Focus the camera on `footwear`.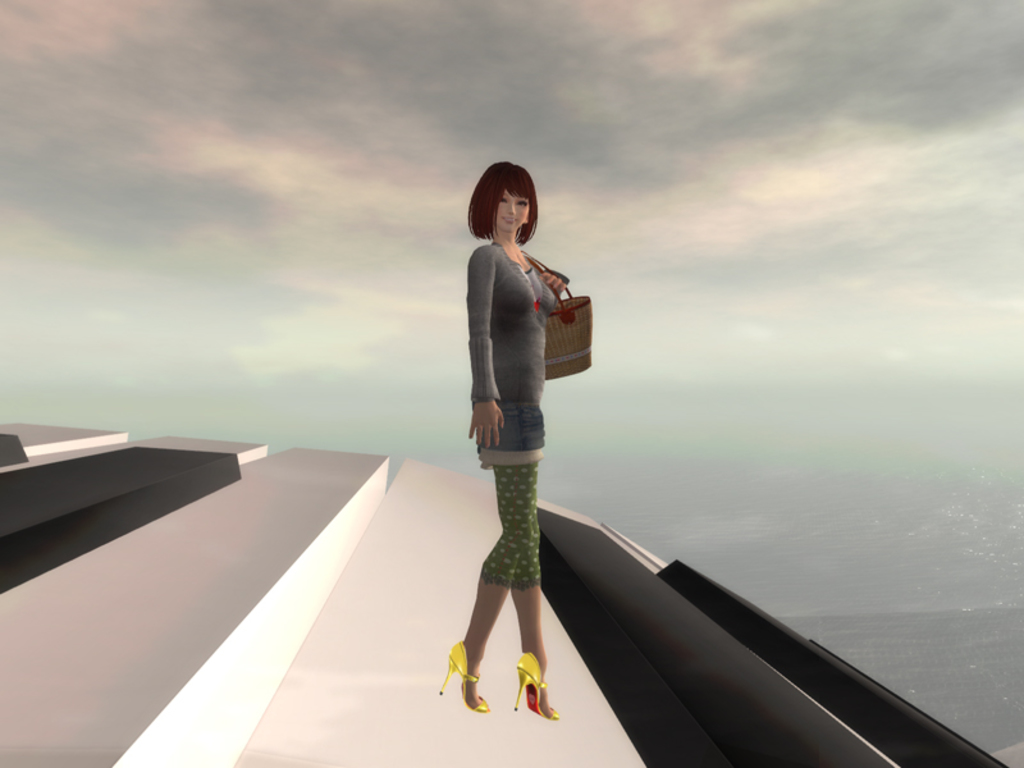
Focus region: 440/639/493/709.
